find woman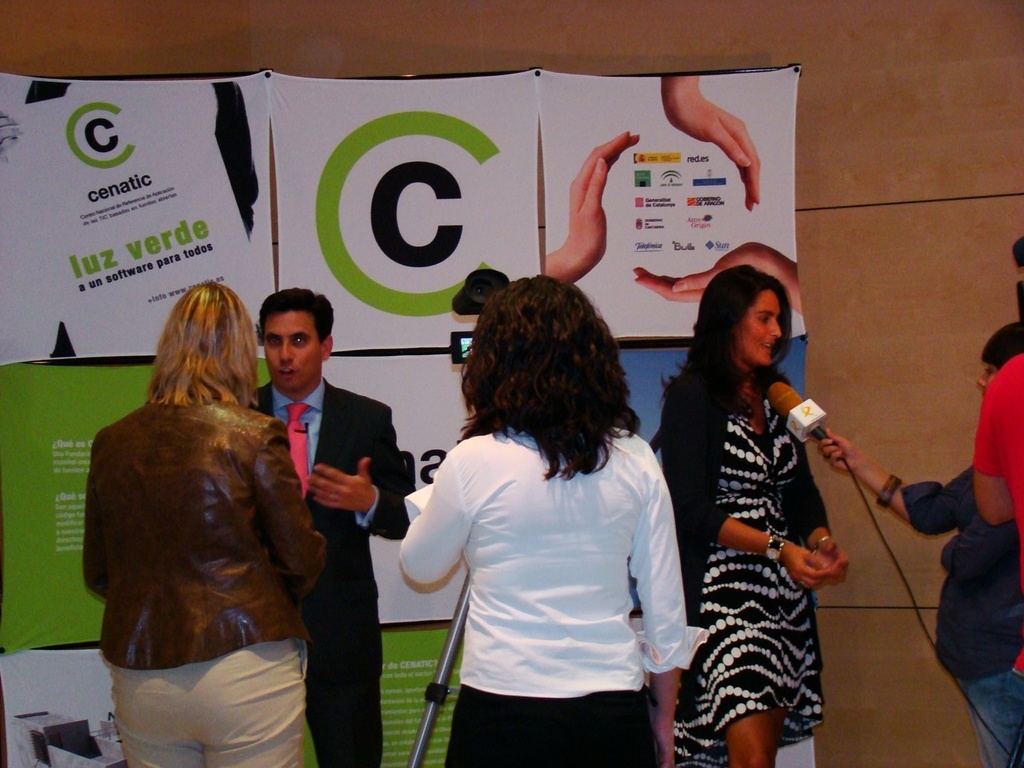
bbox=(813, 321, 1023, 767)
